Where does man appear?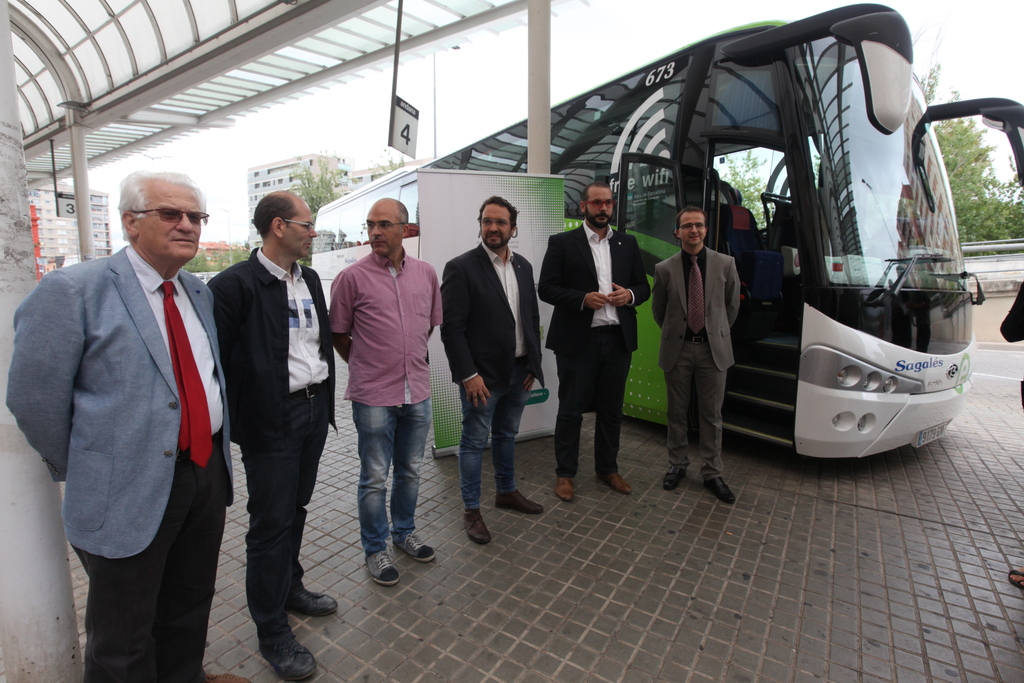
Appears at (535, 178, 650, 498).
